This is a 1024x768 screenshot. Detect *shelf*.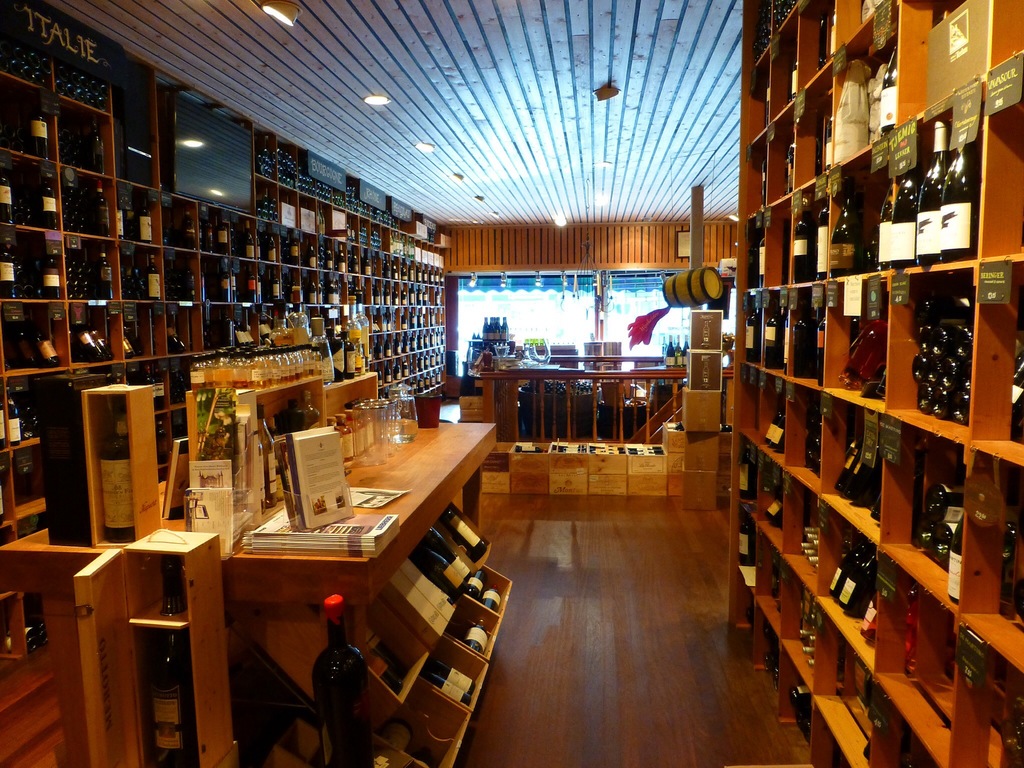
select_region(1, 3, 445, 675).
